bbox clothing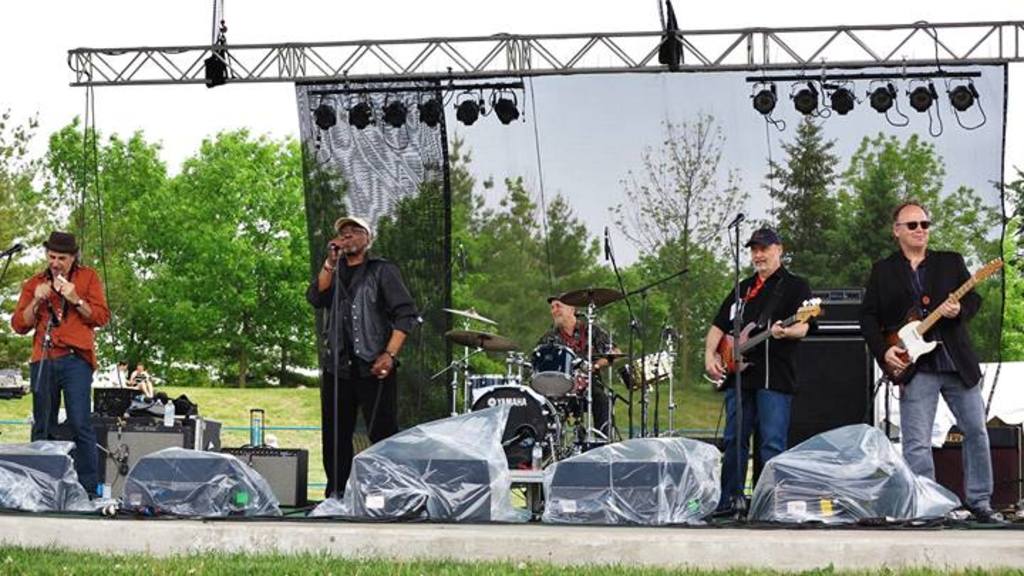
pyautogui.locateOnScreen(856, 246, 987, 511)
